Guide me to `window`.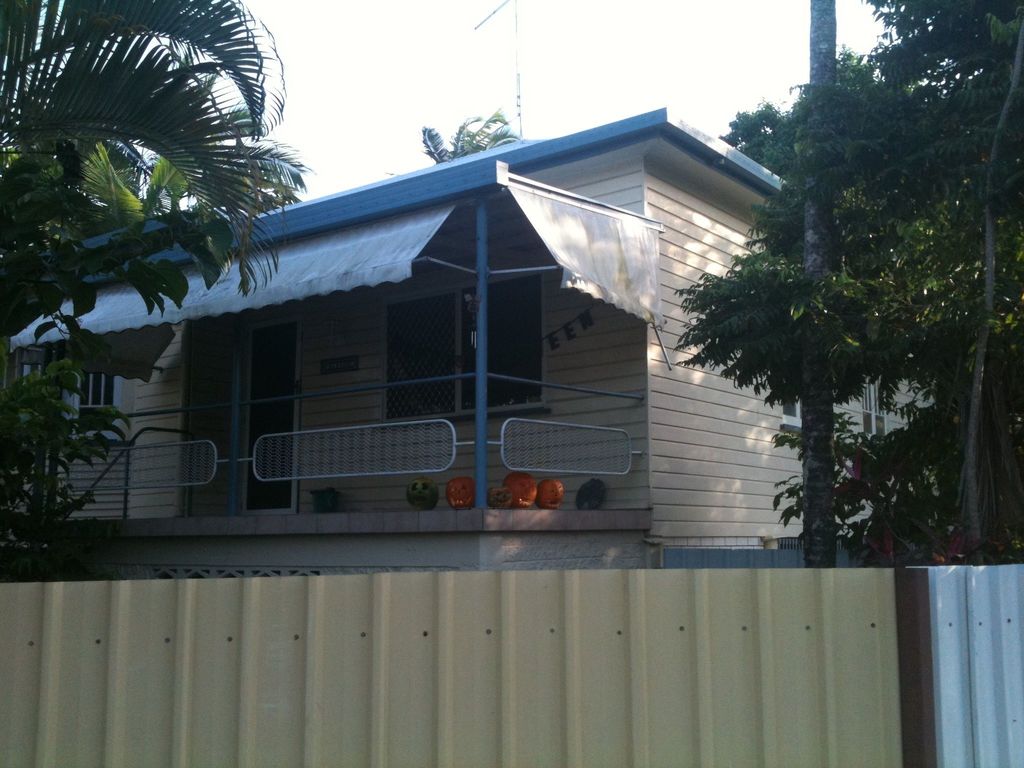
Guidance: BBox(860, 372, 892, 450).
